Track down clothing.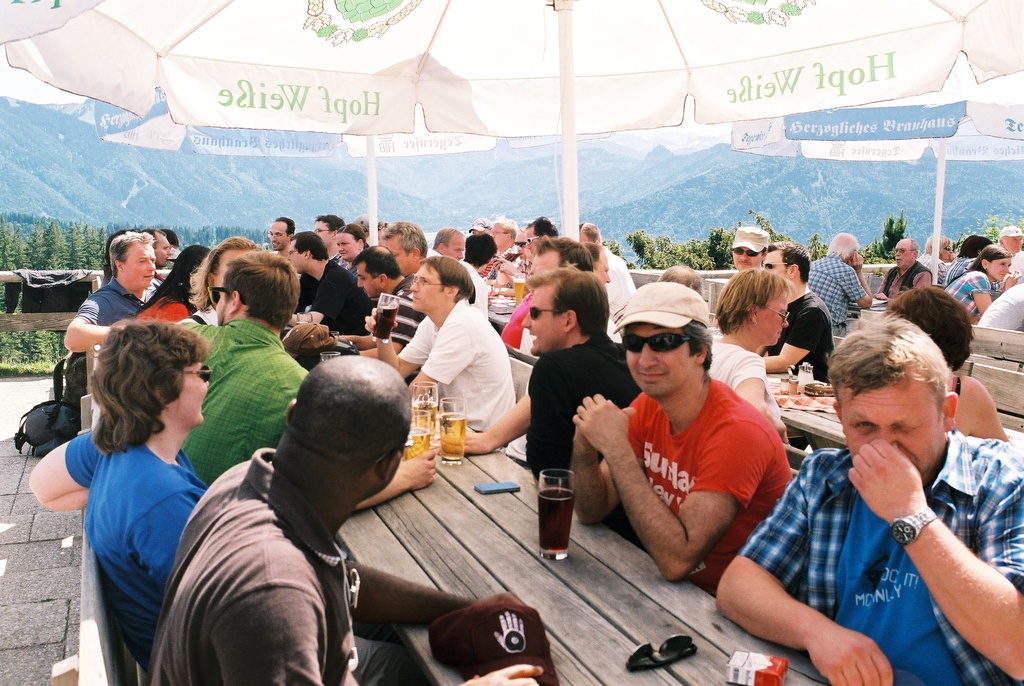
Tracked to 147/436/355/685.
